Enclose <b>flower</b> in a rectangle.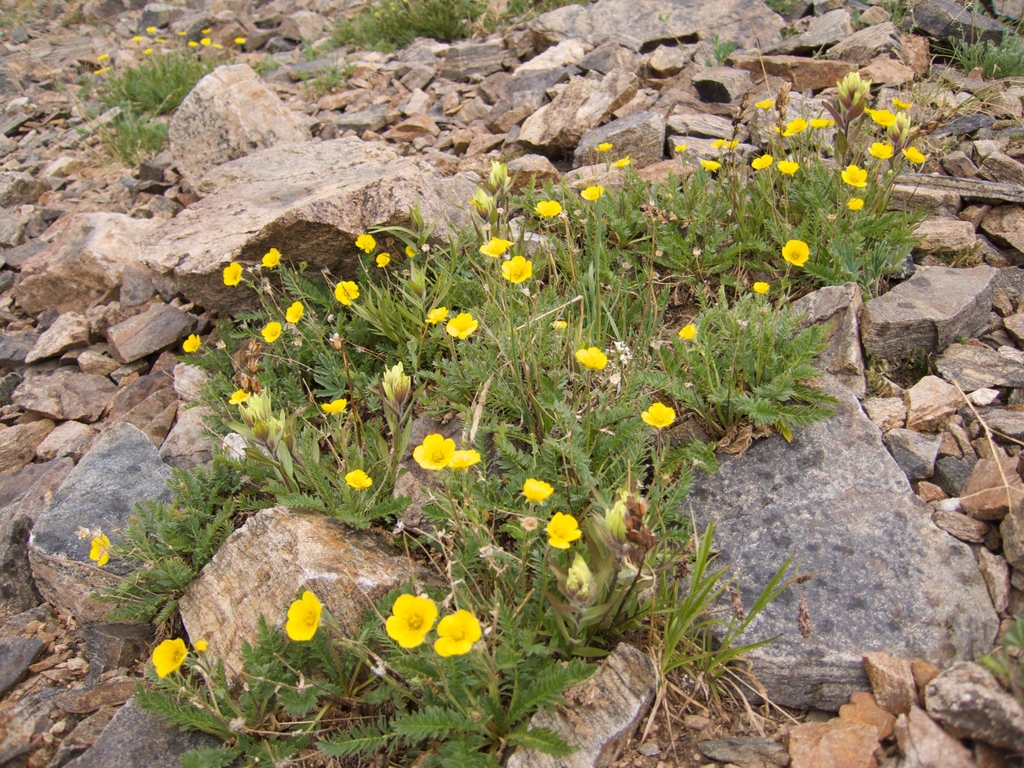
region(532, 200, 573, 220).
